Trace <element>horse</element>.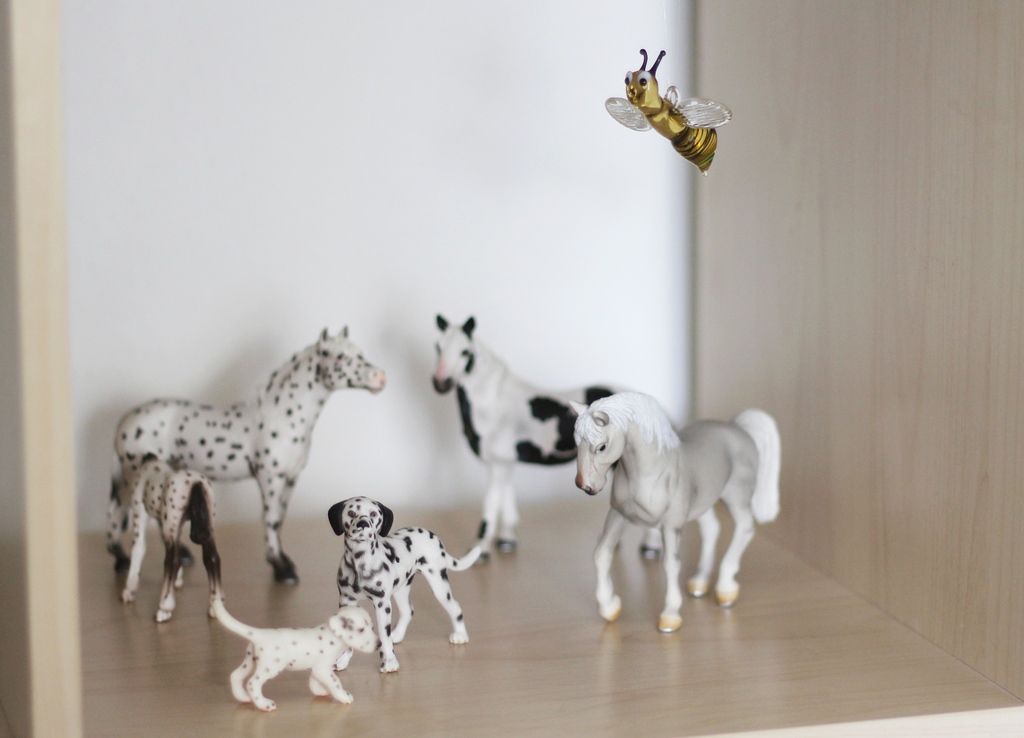
Traced to Rect(114, 321, 388, 584).
